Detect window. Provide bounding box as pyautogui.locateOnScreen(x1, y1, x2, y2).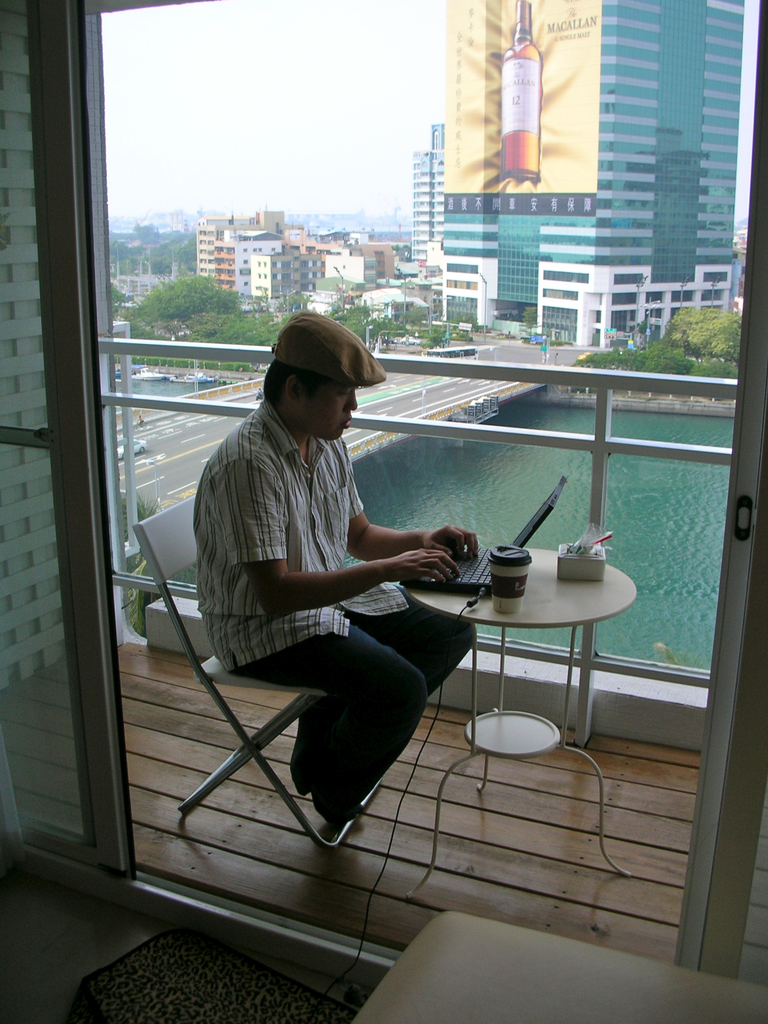
pyautogui.locateOnScreen(198, 248, 207, 256).
